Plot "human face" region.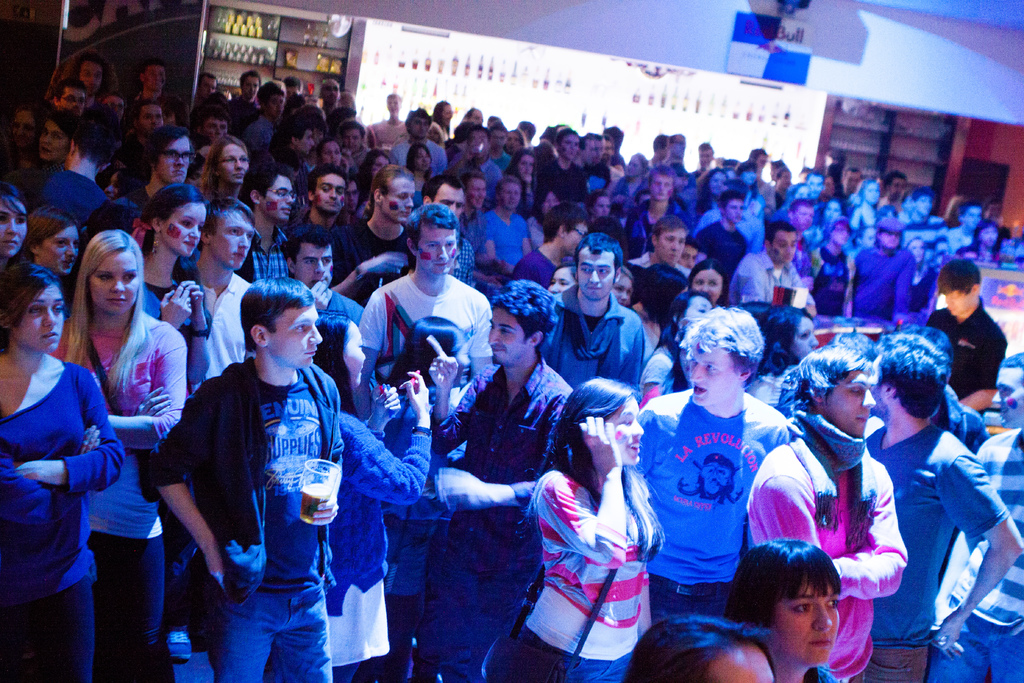
Plotted at {"x1": 387, "y1": 97, "x2": 400, "y2": 113}.
